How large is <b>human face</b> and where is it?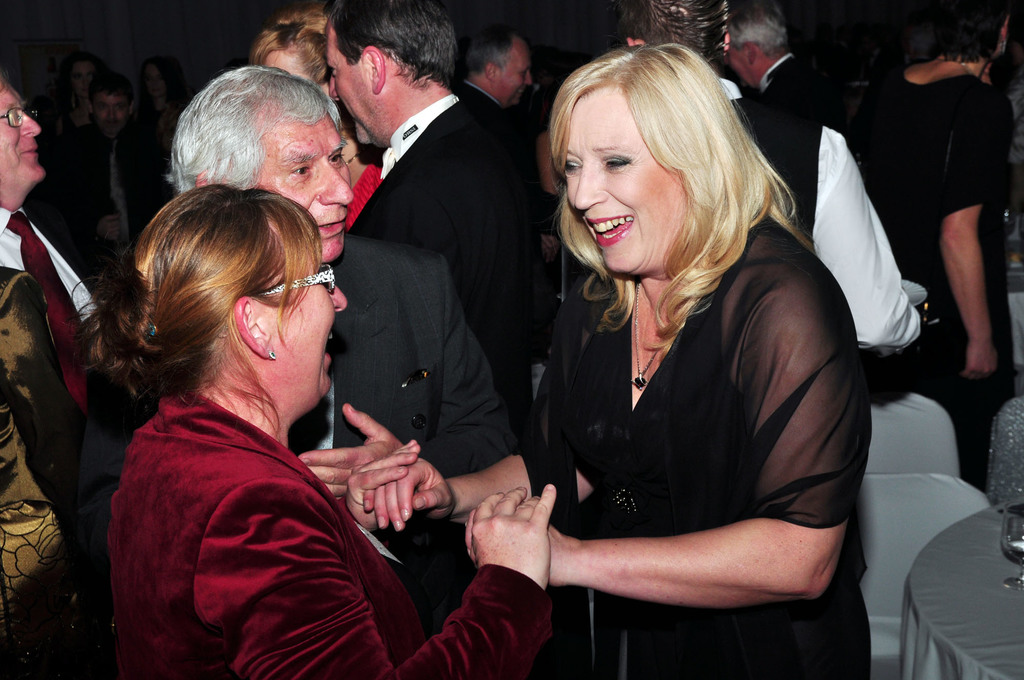
Bounding box: select_region(0, 91, 46, 182).
